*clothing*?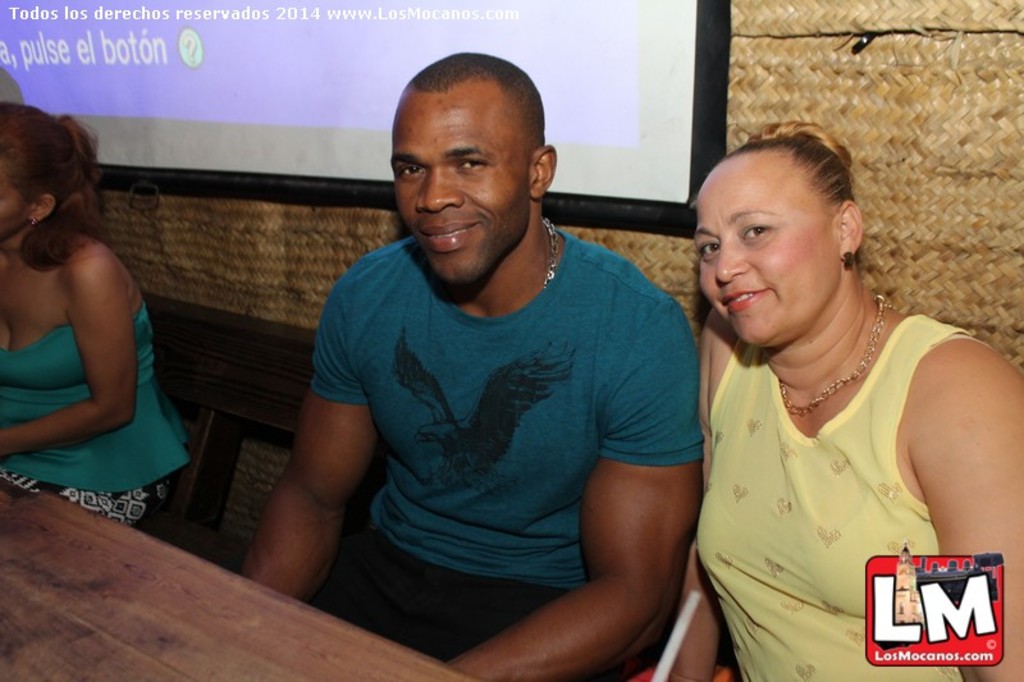
locate(314, 228, 700, 663)
